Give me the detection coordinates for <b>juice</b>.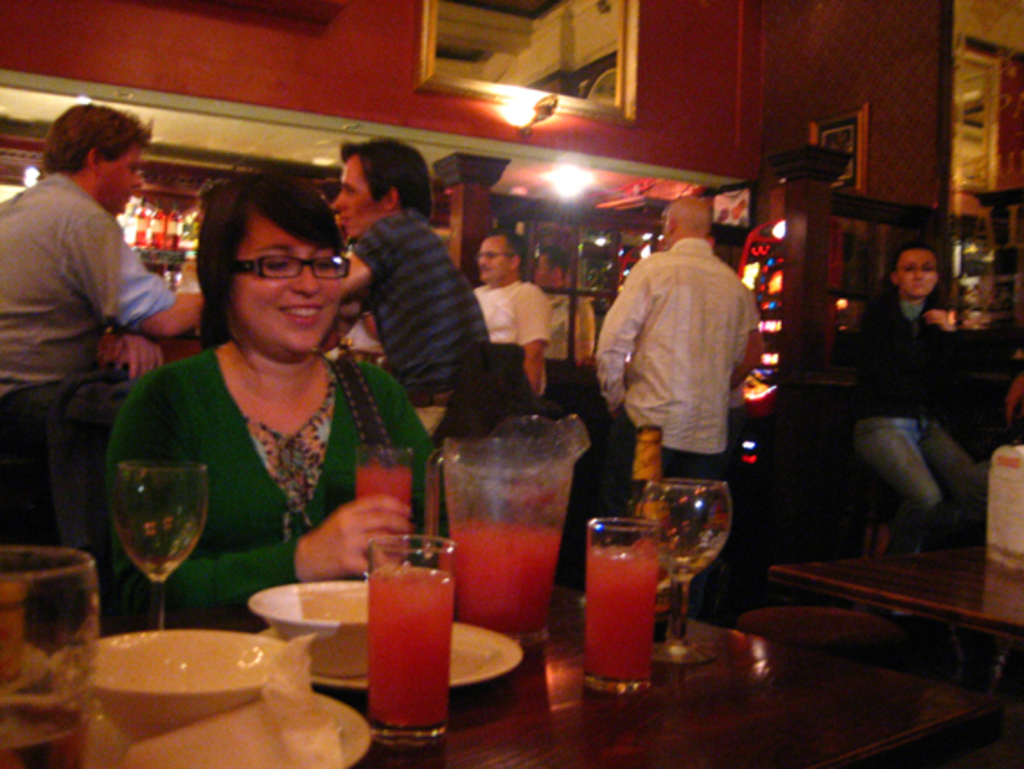
rect(584, 544, 661, 681).
